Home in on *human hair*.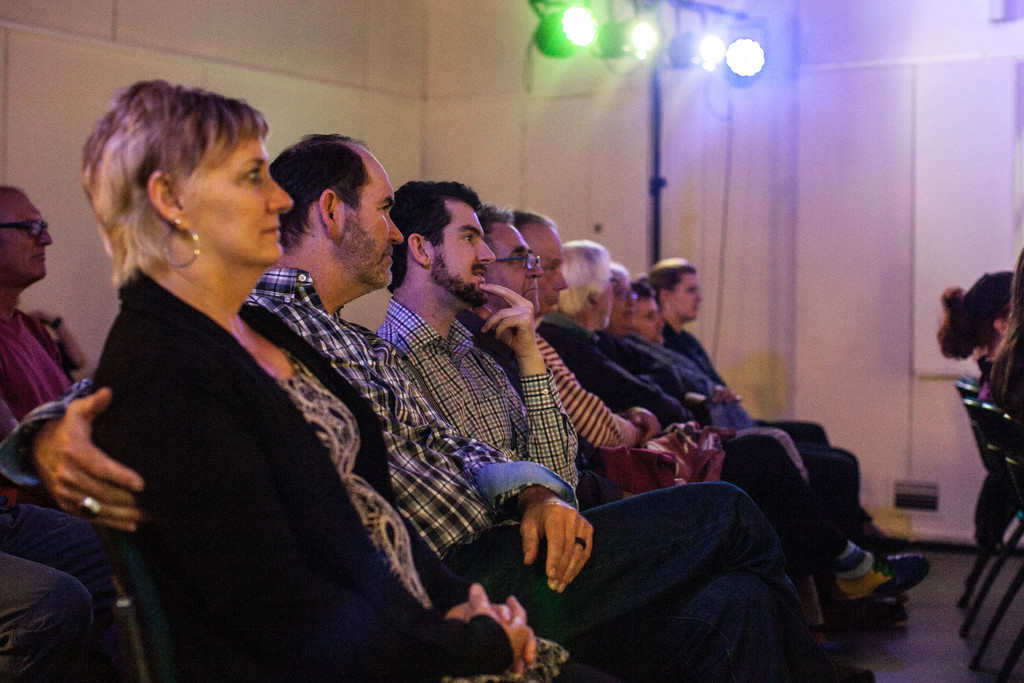
Homed in at detection(481, 204, 511, 233).
